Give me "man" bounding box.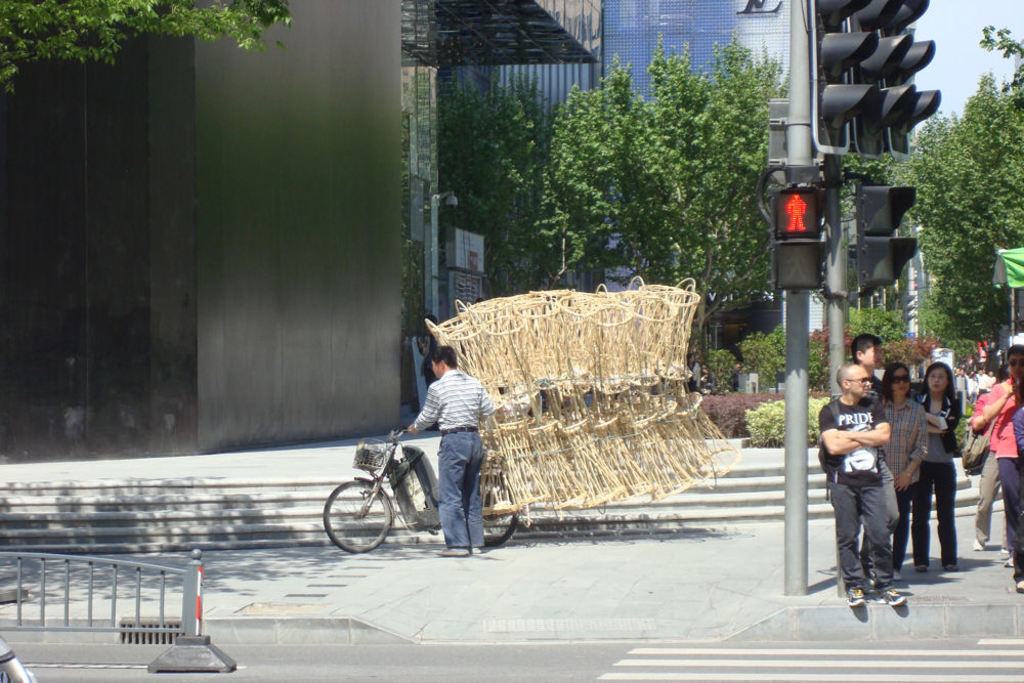
[x1=844, y1=328, x2=889, y2=408].
